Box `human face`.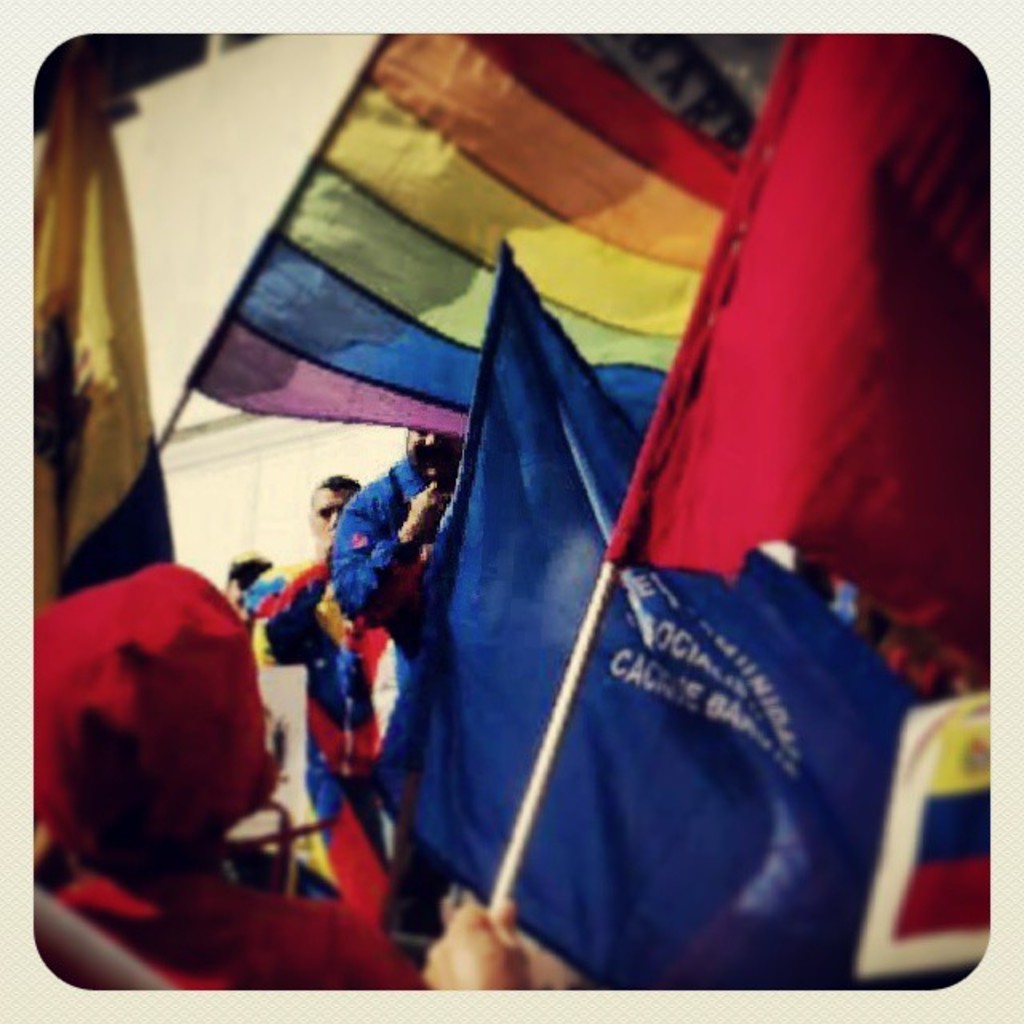
(left=405, top=427, right=467, bottom=496).
